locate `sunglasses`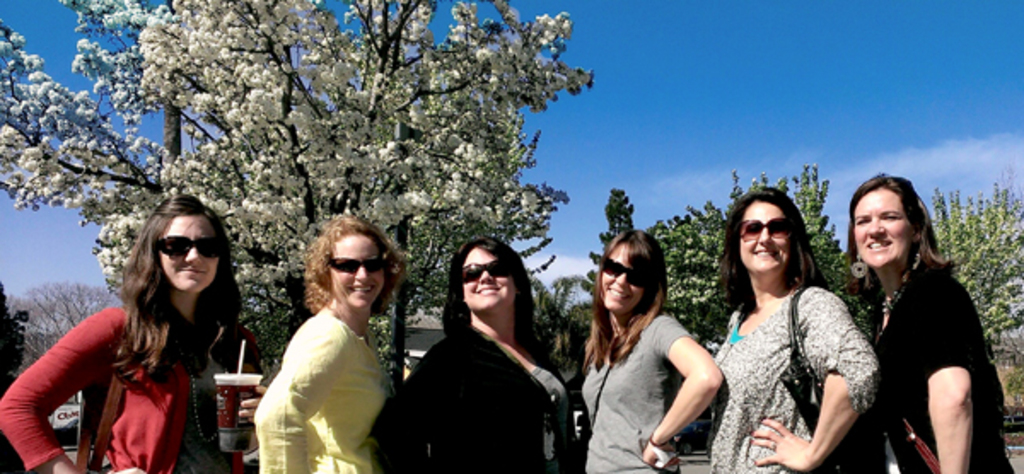
select_region(457, 266, 519, 281)
